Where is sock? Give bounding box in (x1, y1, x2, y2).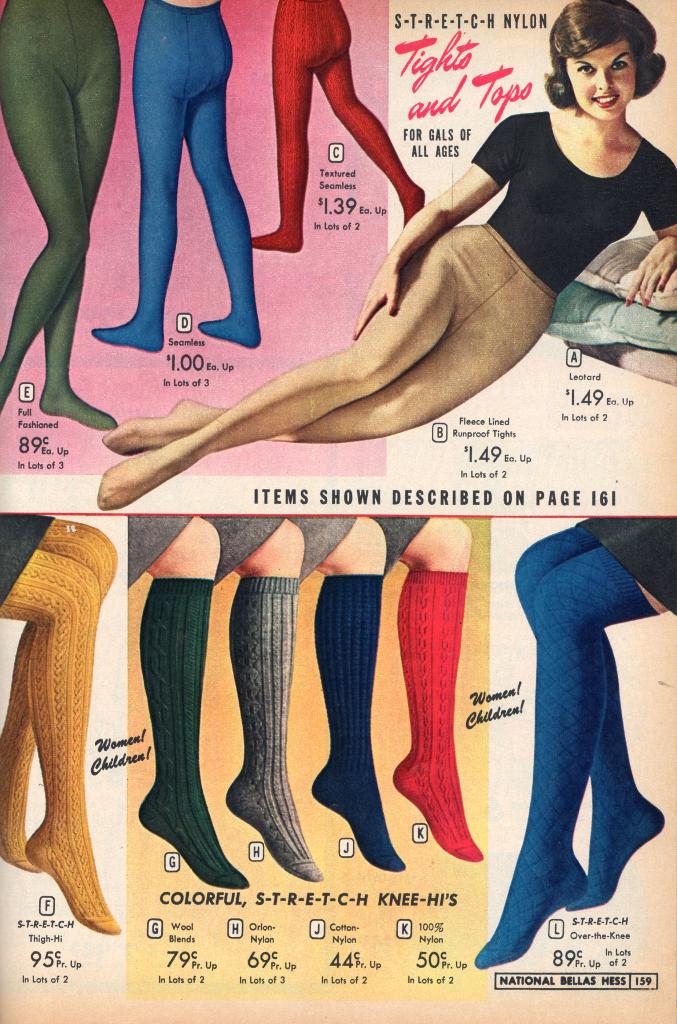
(222, 572, 323, 883).
